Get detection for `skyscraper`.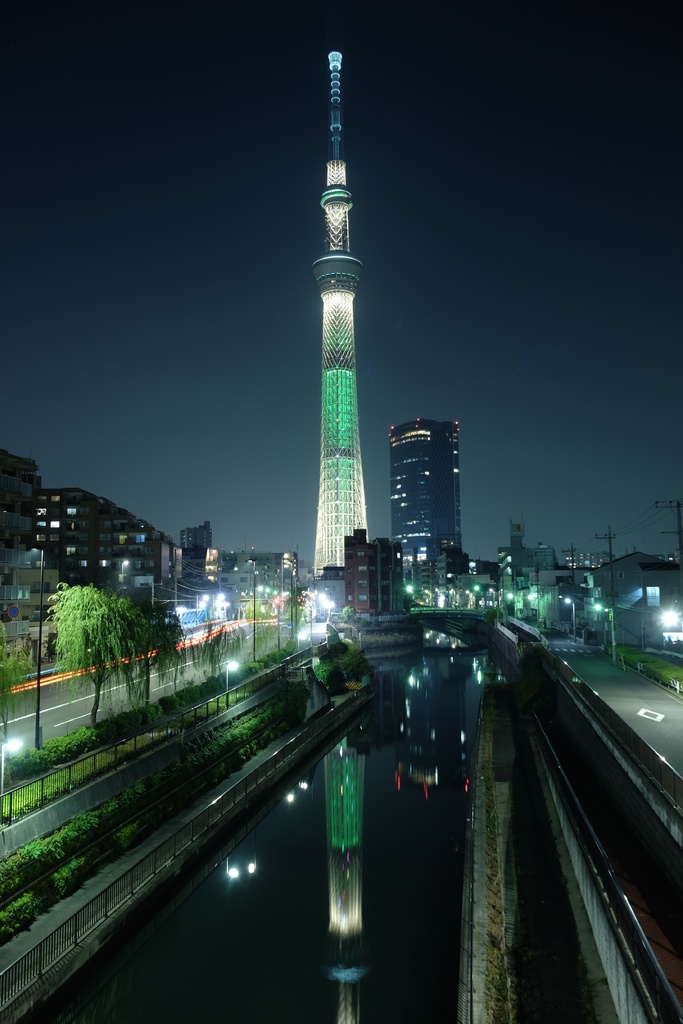
Detection: [x1=309, y1=58, x2=374, y2=573].
